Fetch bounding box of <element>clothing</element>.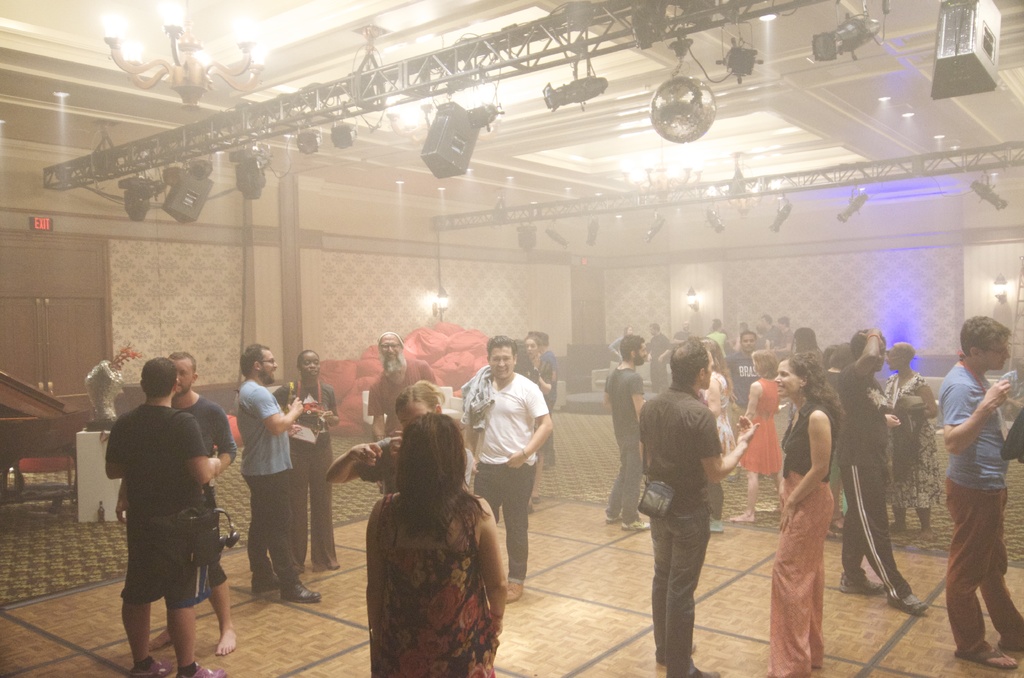
Bbox: rect(817, 360, 843, 402).
